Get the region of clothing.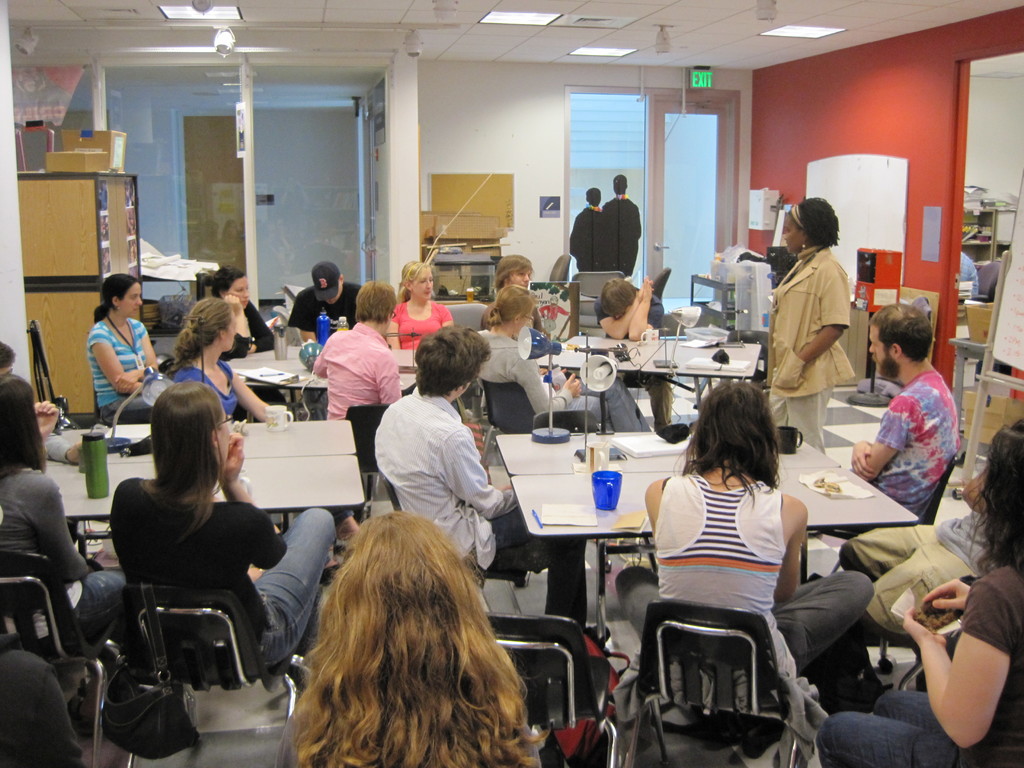
l=767, t=241, r=854, b=457.
